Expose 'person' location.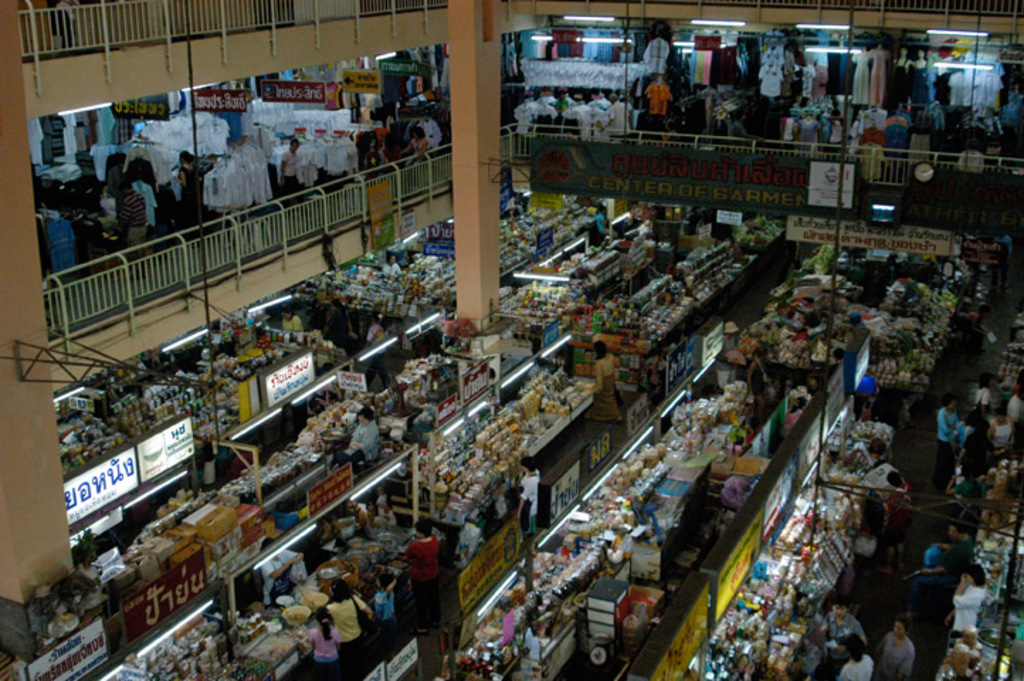
Exposed at Rect(347, 403, 377, 467).
